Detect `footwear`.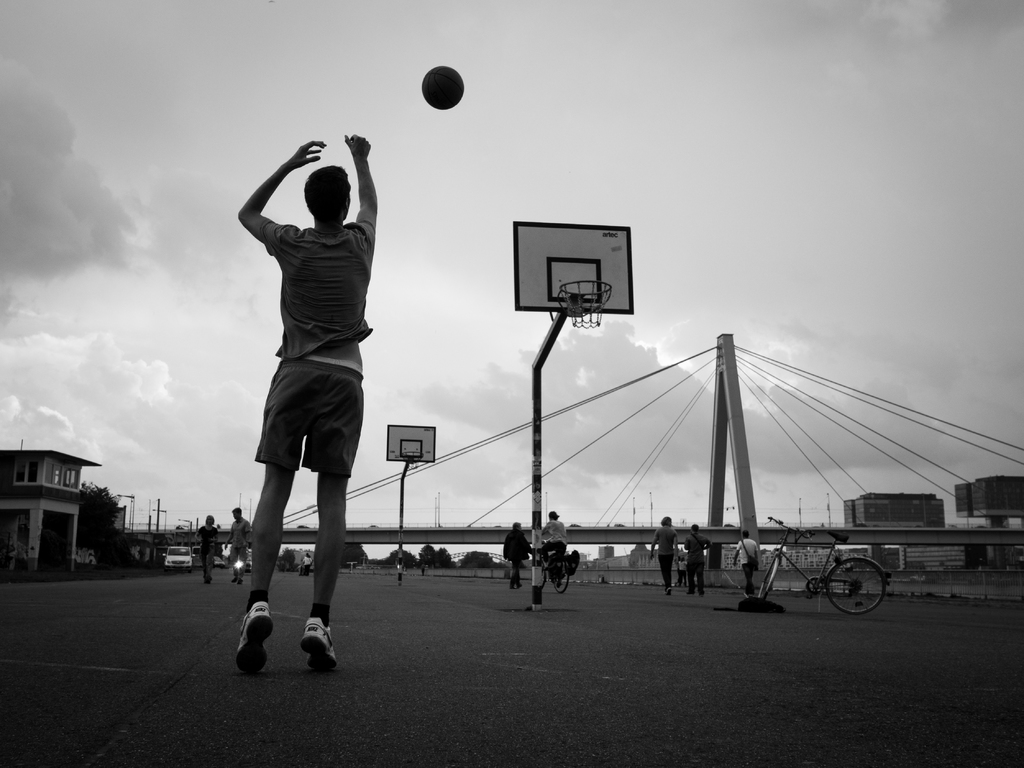
Detected at x1=204, y1=580, x2=210, y2=584.
